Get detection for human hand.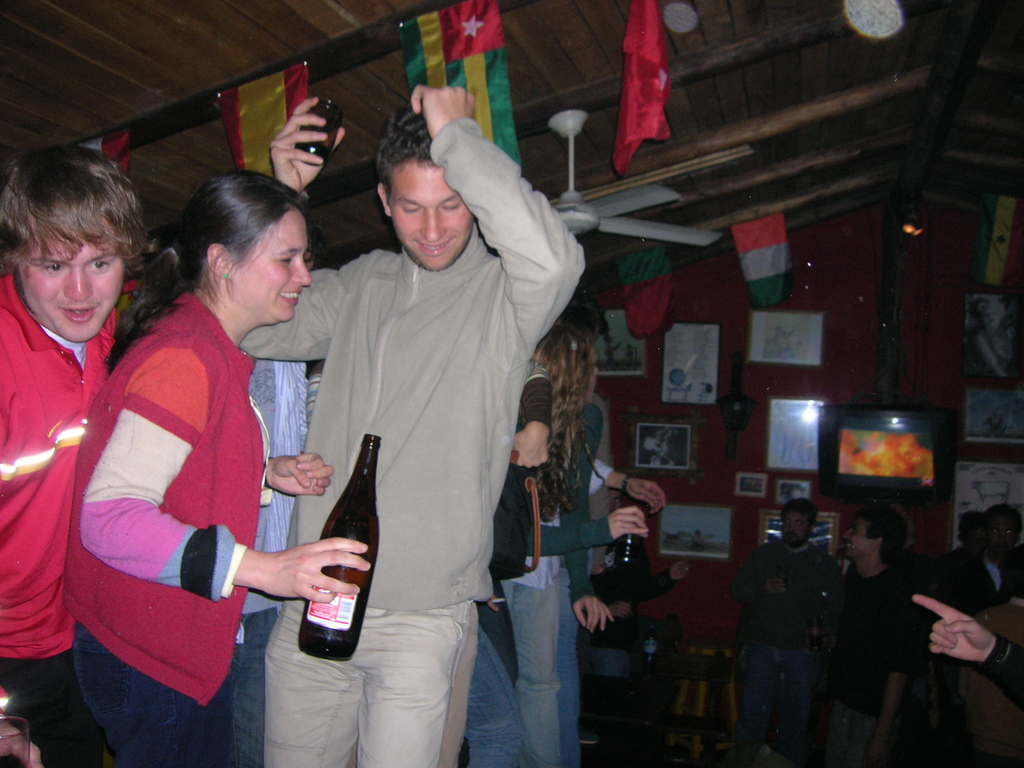
Detection: Rect(0, 717, 45, 767).
